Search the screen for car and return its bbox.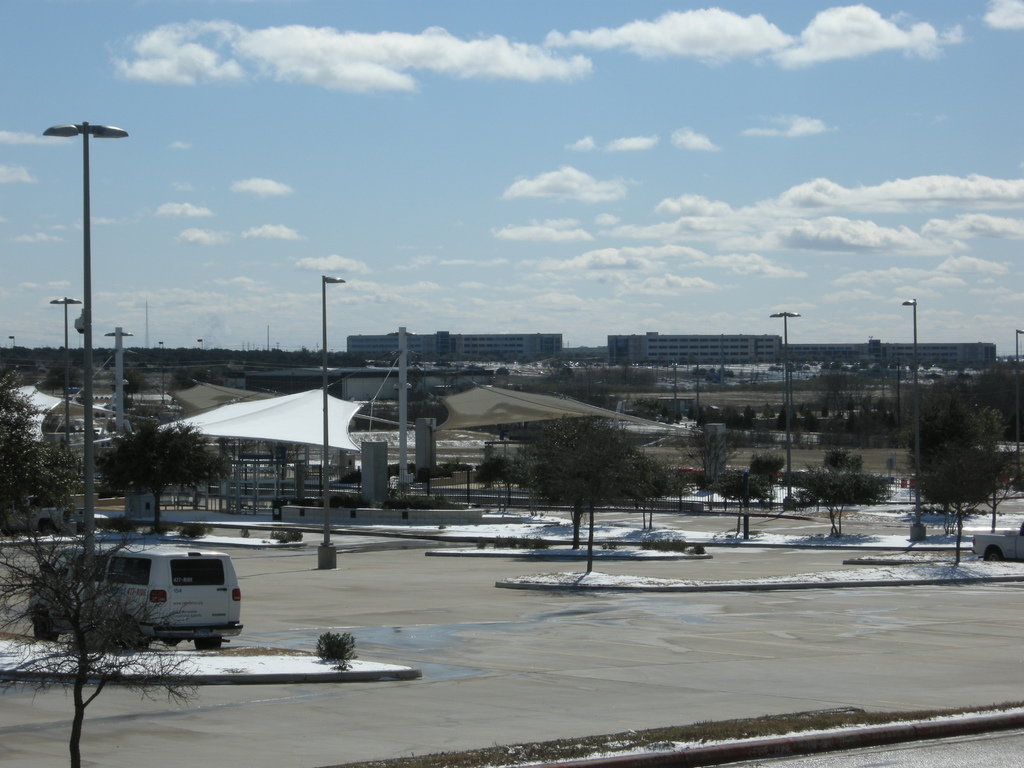
Found: [x1=27, y1=536, x2=249, y2=650].
